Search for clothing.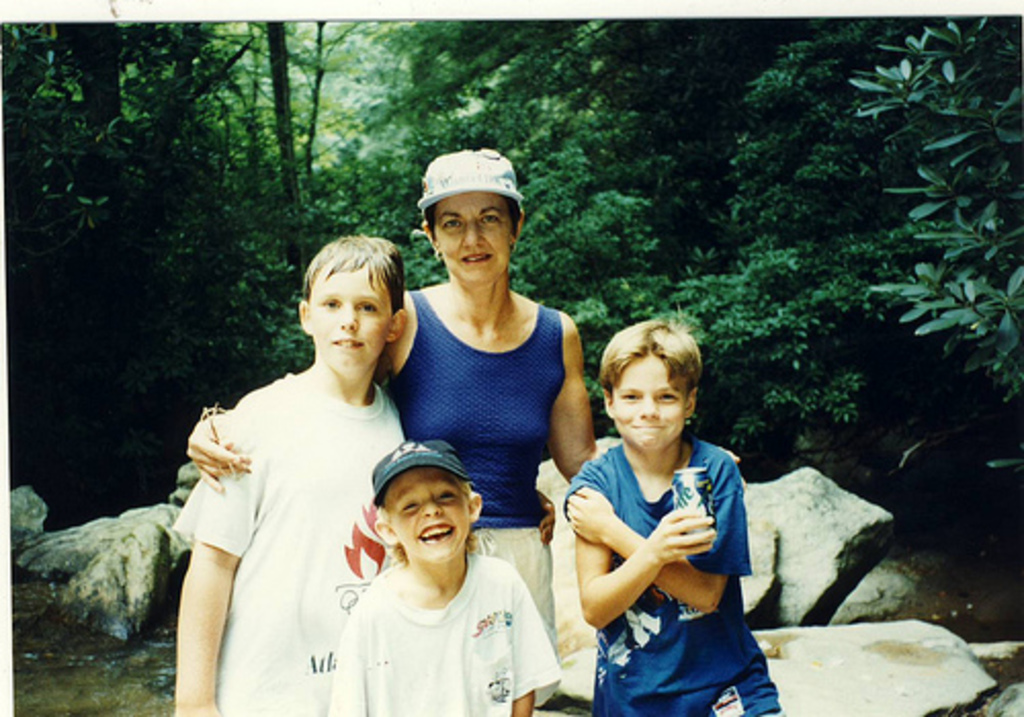
Found at rect(385, 285, 567, 649).
